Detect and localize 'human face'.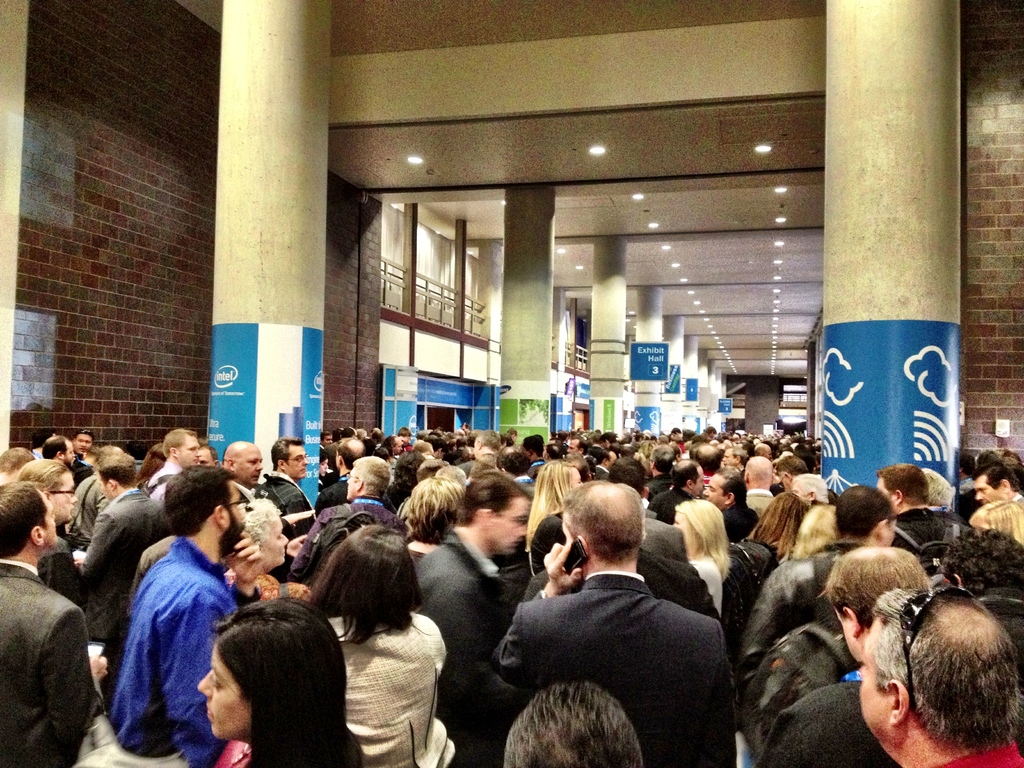
Localized at (x1=45, y1=471, x2=76, y2=524).
